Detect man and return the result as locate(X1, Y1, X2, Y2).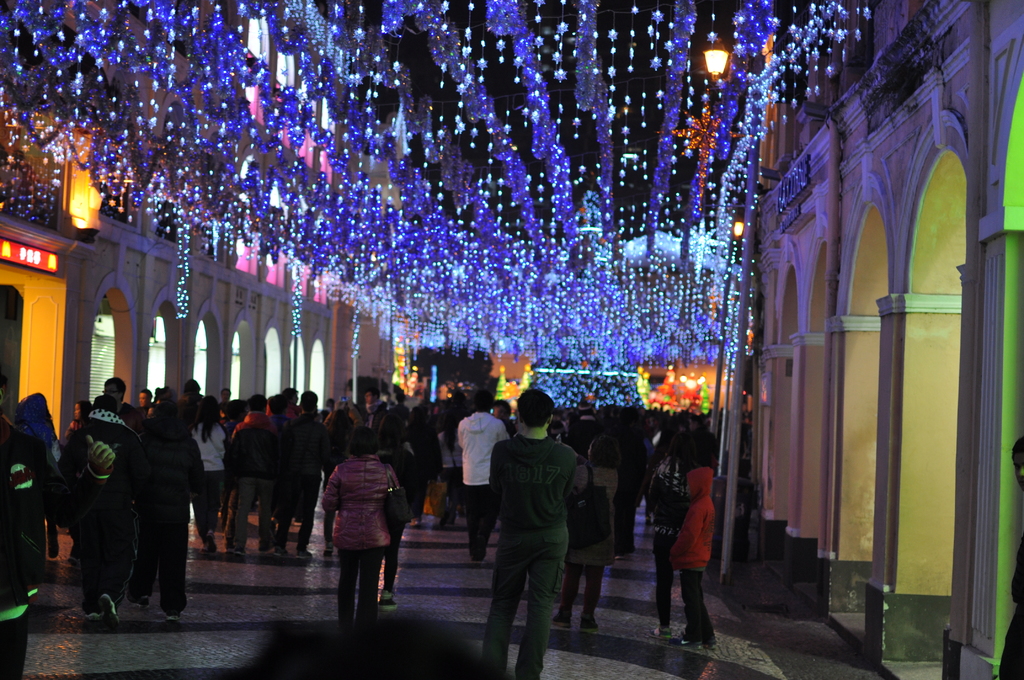
locate(101, 376, 126, 407).
